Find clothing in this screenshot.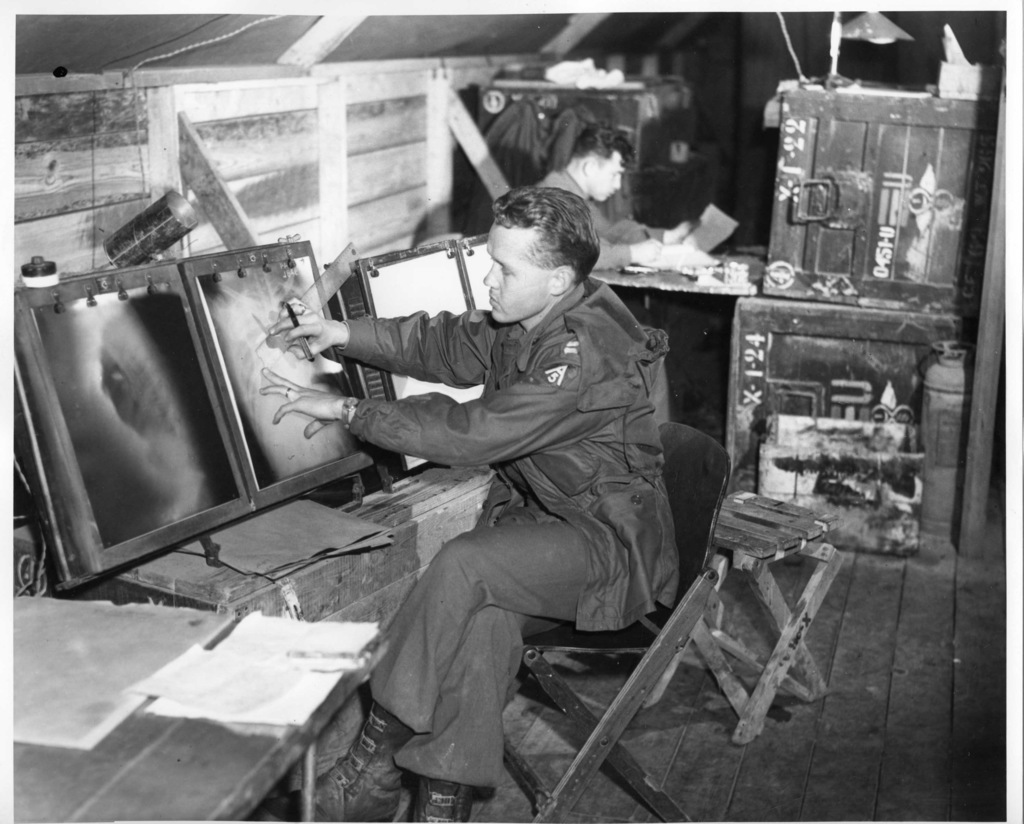
The bounding box for clothing is box(543, 163, 668, 270).
